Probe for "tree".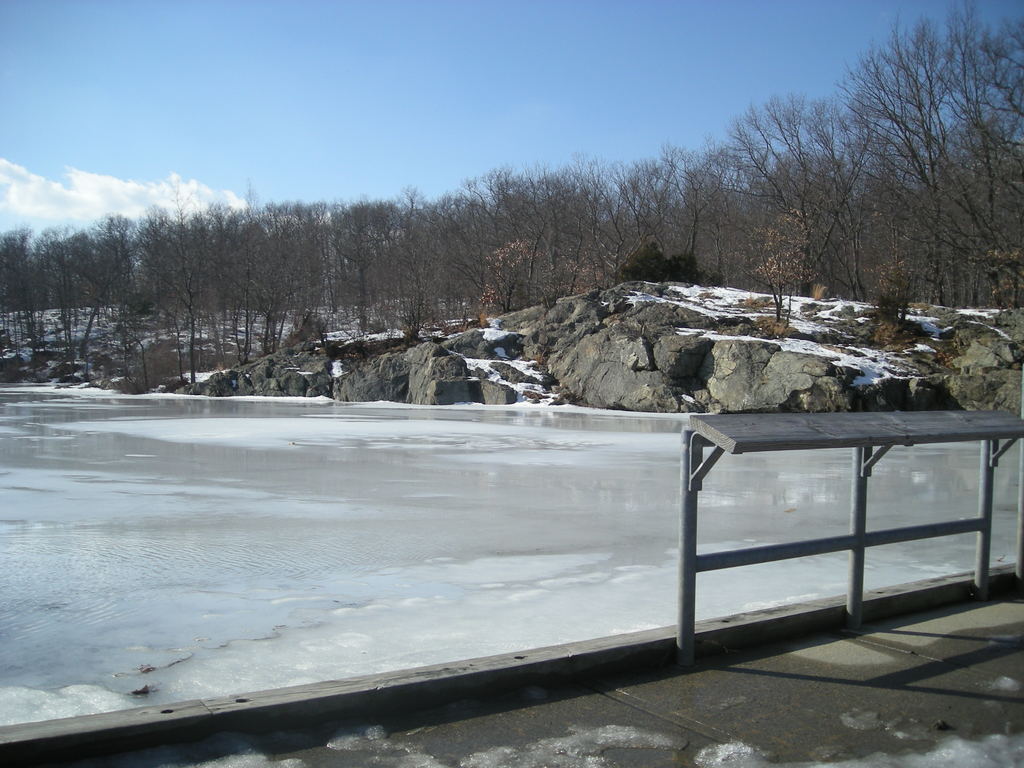
Probe result: 871, 240, 936, 323.
